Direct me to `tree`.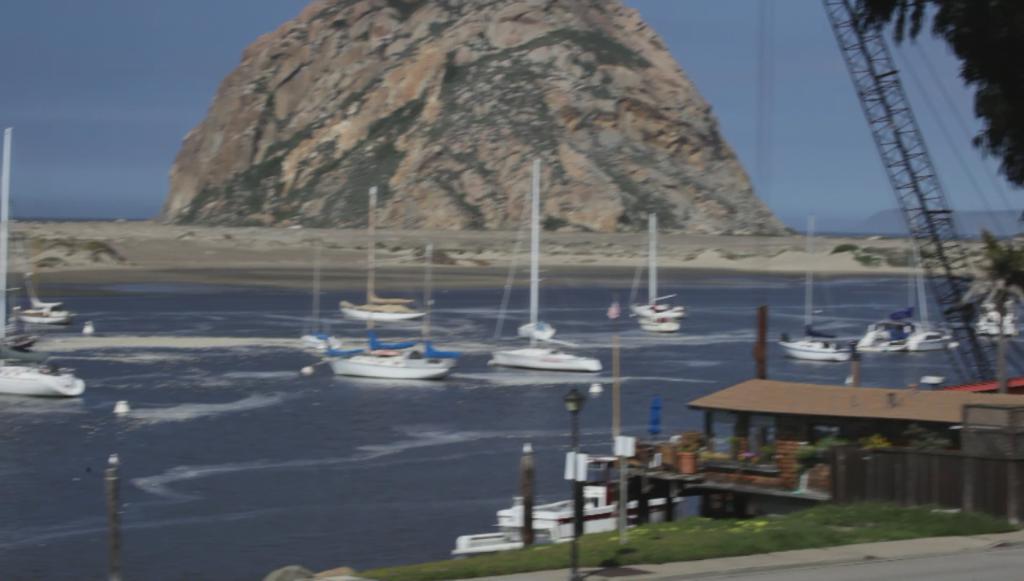
Direction: select_region(978, 231, 1023, 303).
